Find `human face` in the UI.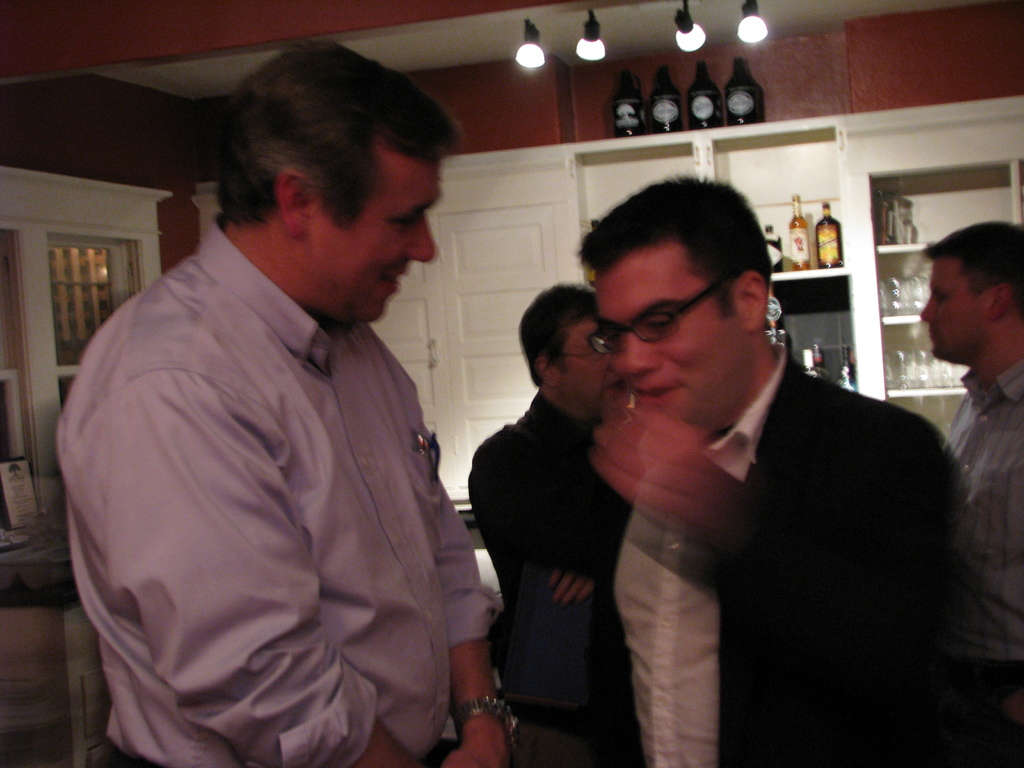
UI element at bbox=[305, 156, 445, 319].
